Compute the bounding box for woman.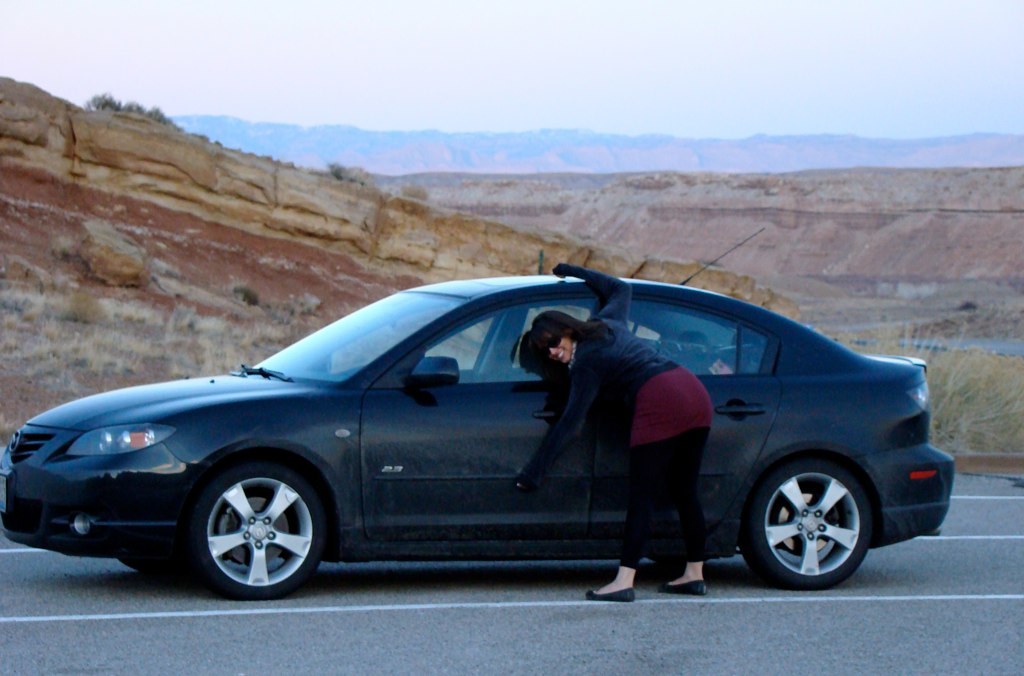
bbox(509, 260, 713, 603).
